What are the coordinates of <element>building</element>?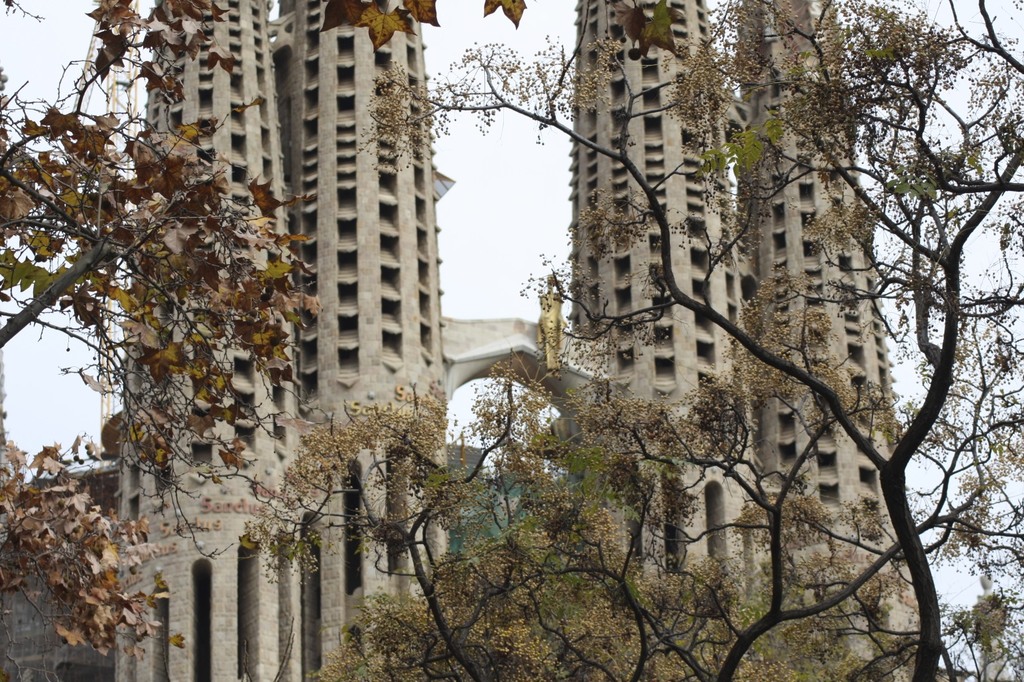
x1=115 y1=0 x2=893 y2=681.
